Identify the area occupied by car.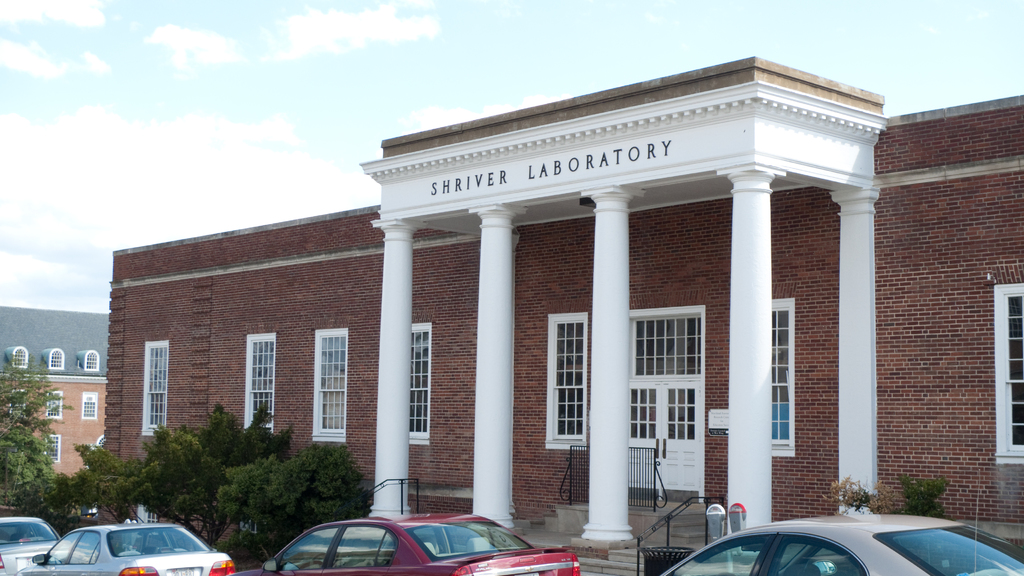
Area: detection(0, 513, 56, 575).
